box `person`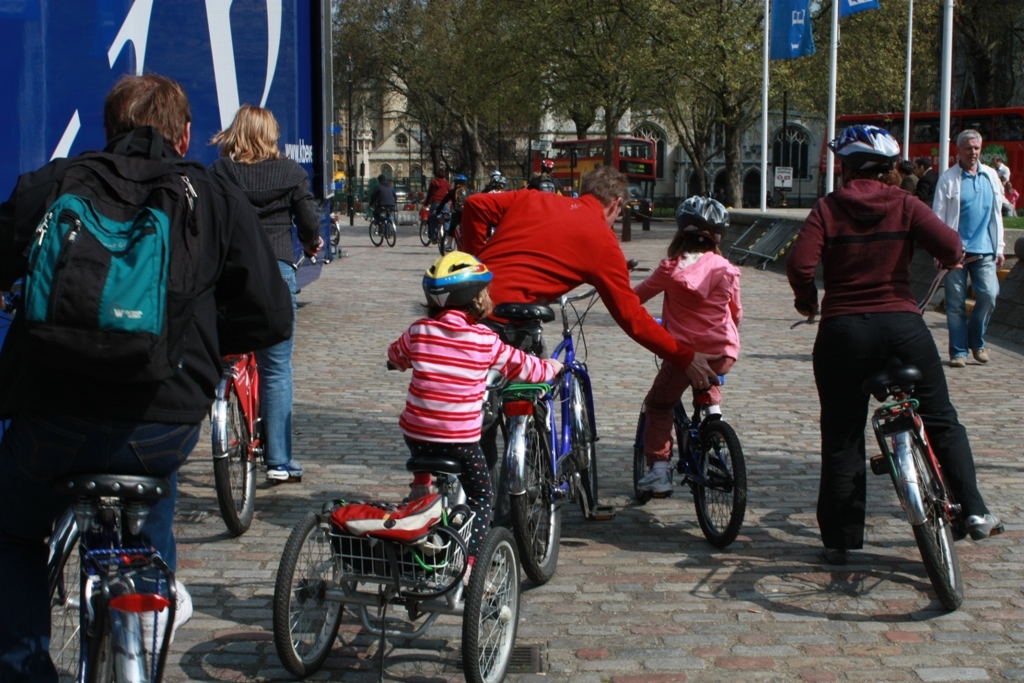
{"left": 422, "top": 168, "right": 450, "bottom": 237}
